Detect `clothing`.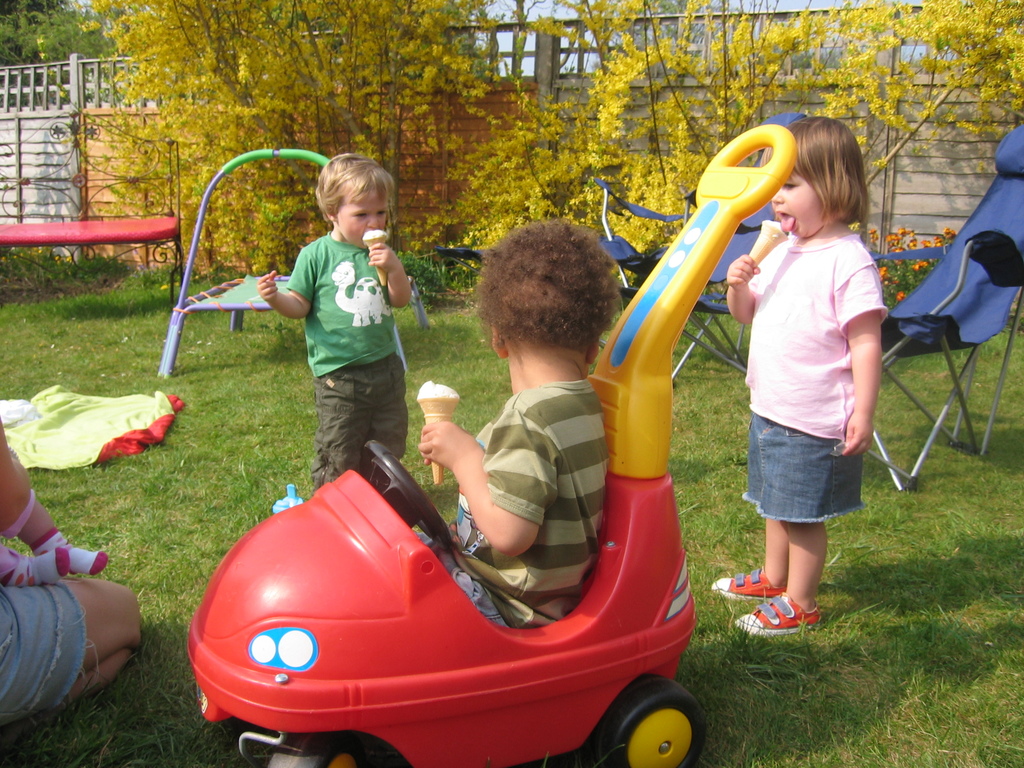
Detected at left=261, top=200, right=412, bottom=483.
